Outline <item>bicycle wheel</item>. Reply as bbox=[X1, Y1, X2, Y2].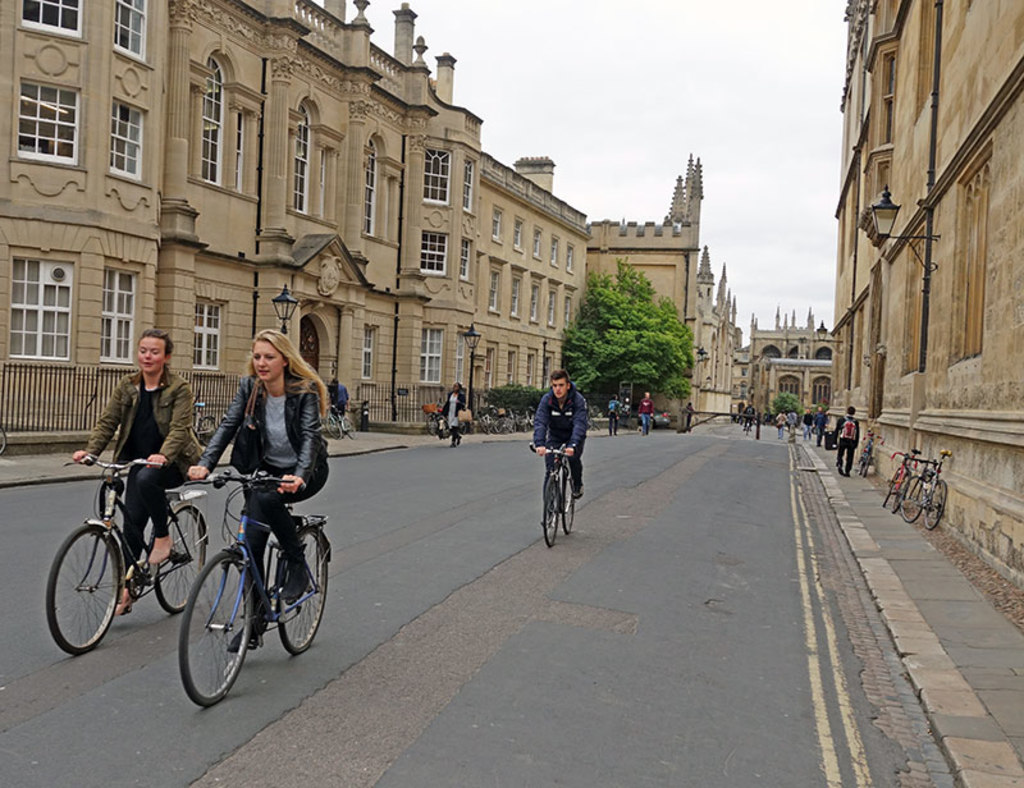
bbox=[922, 481, 947, 528].
